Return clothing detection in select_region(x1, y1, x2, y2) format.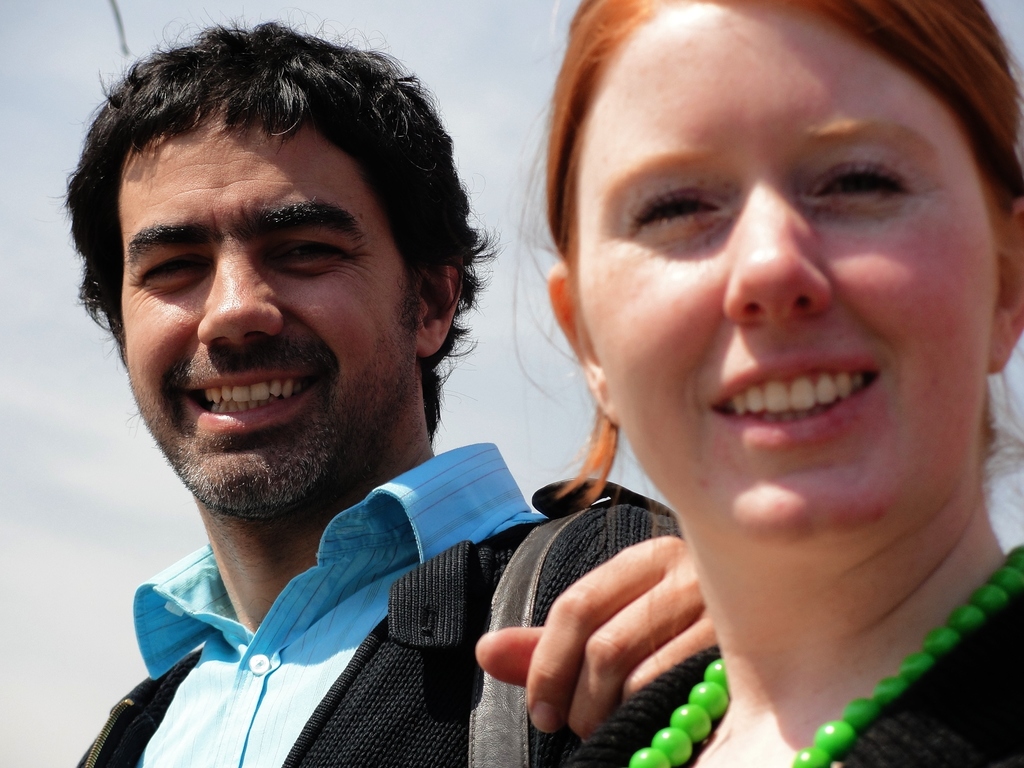
select_region(551, 590, 1023, 767).
